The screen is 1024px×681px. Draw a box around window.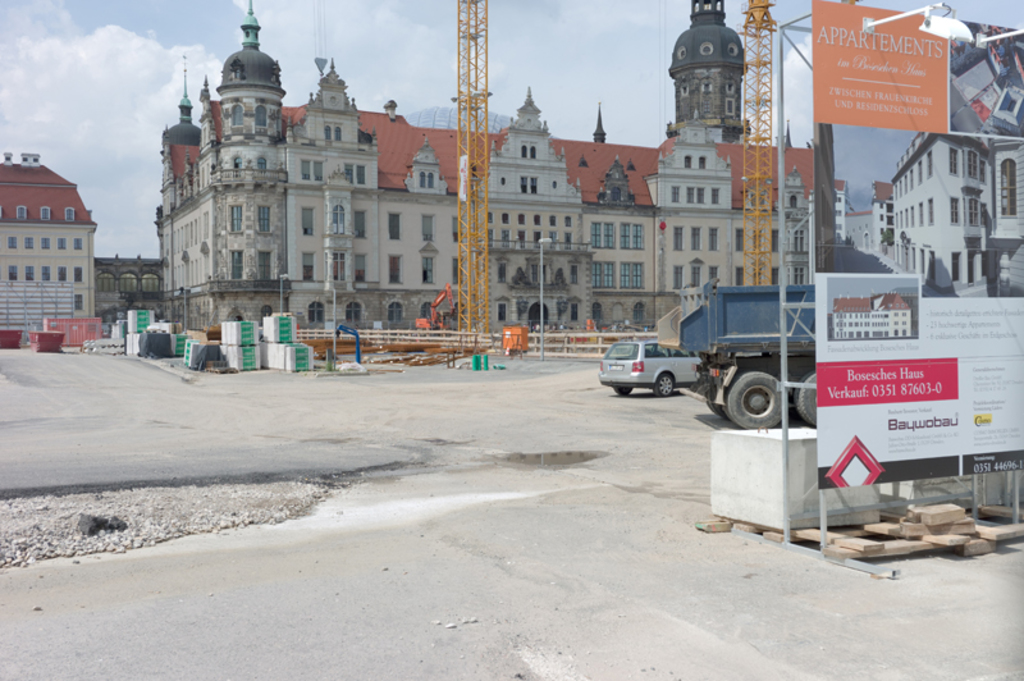
crop(229, 248, 242, 279).
